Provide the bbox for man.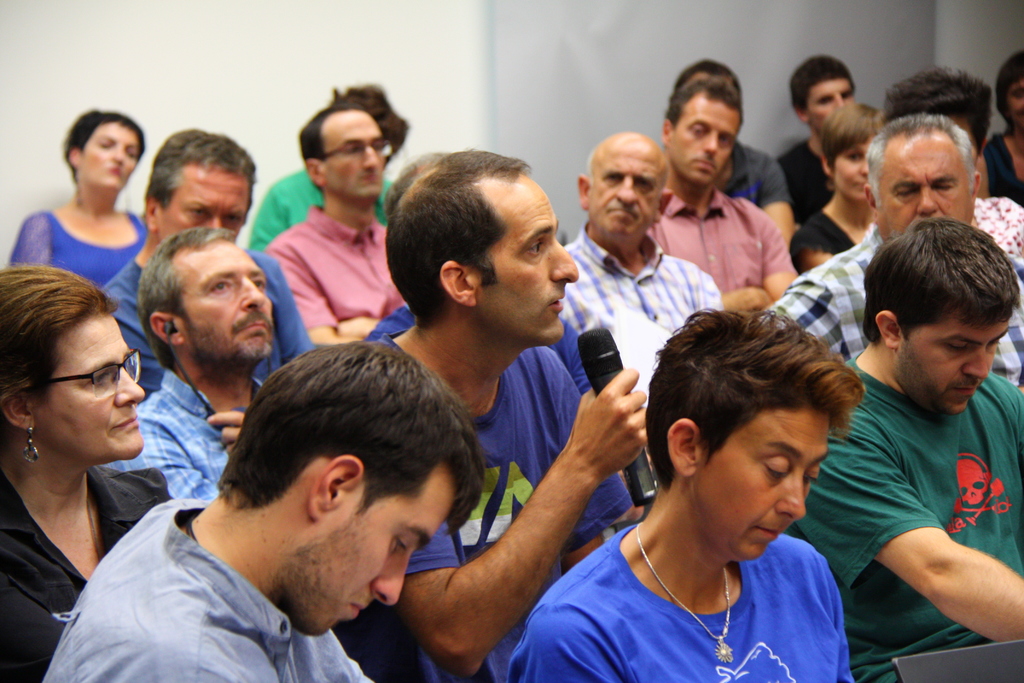
box(754, 110, 1023, 384).
